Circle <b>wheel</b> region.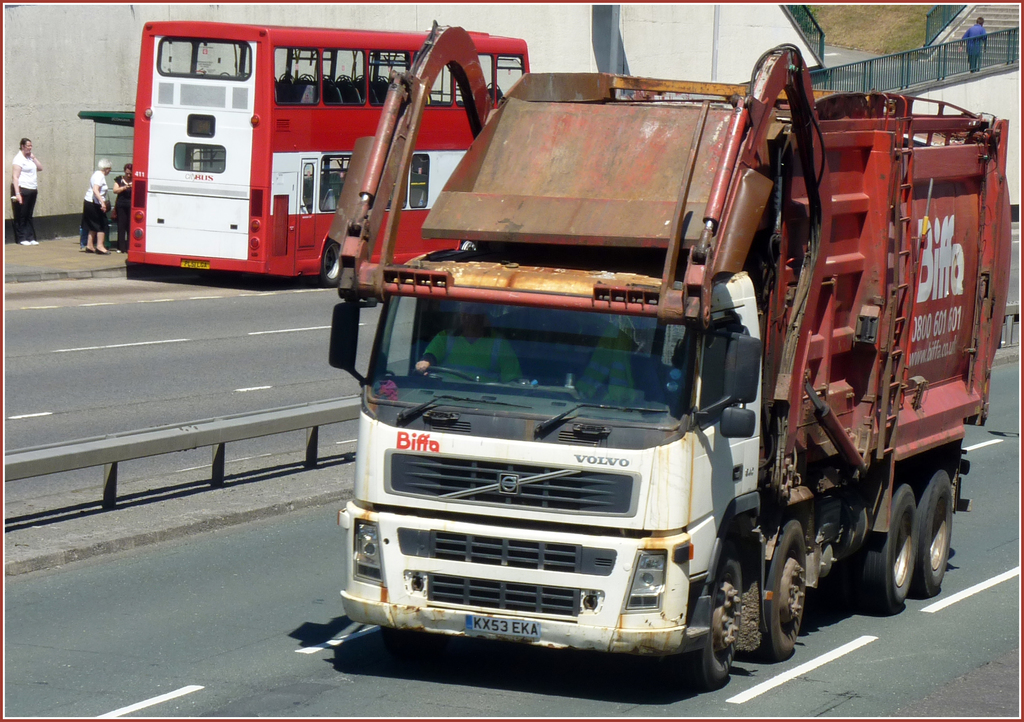
Region: {"x1": 864, "y1": 481, "x2": 919, "y2": 607}.
